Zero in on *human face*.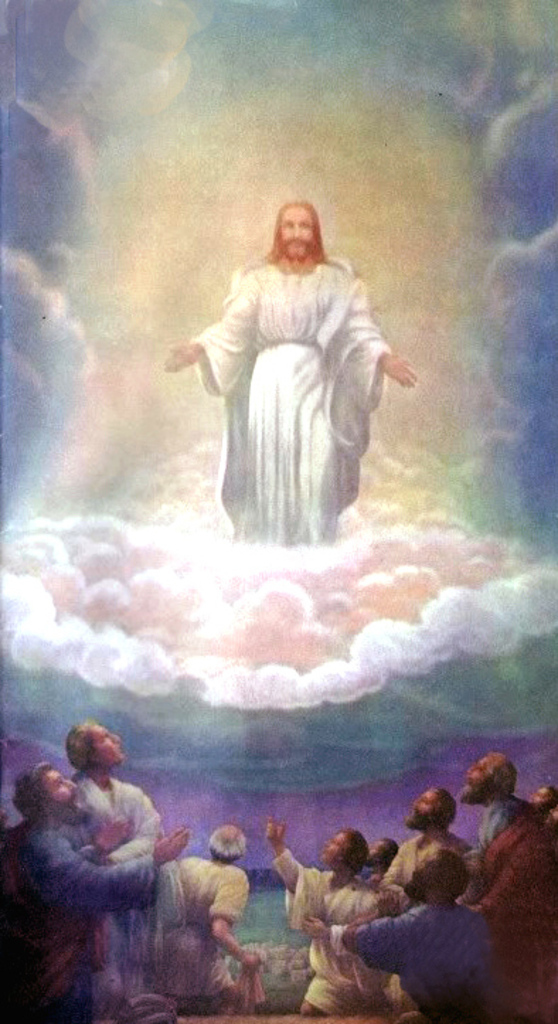
Zeroed in: l=368, t=836, r=388, b=861.
